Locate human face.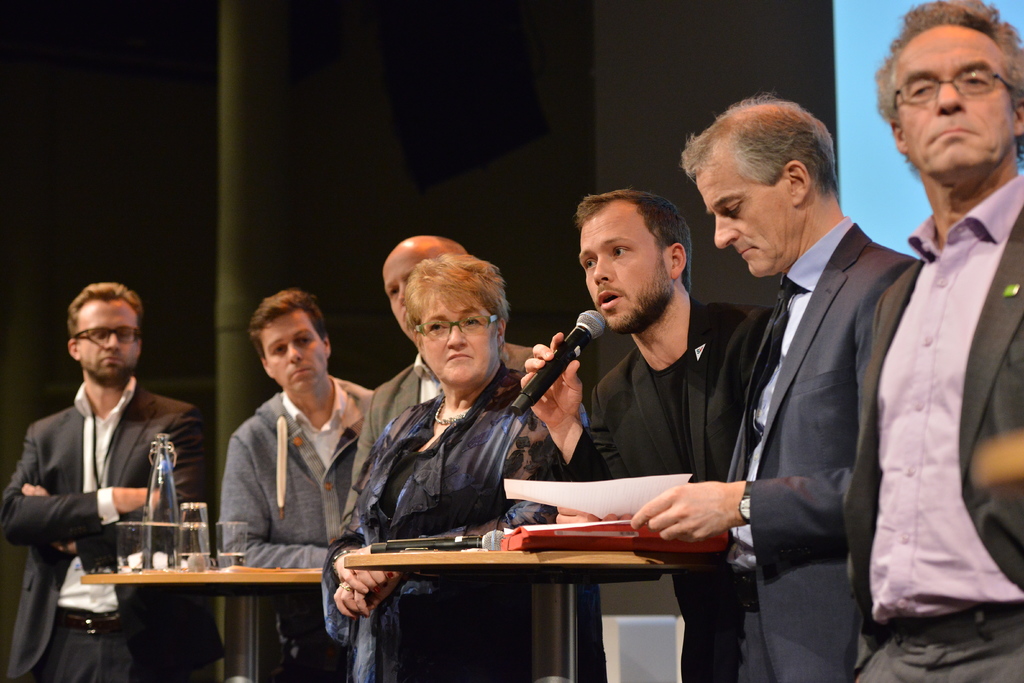
Bounding box: [700,172,789,275].
